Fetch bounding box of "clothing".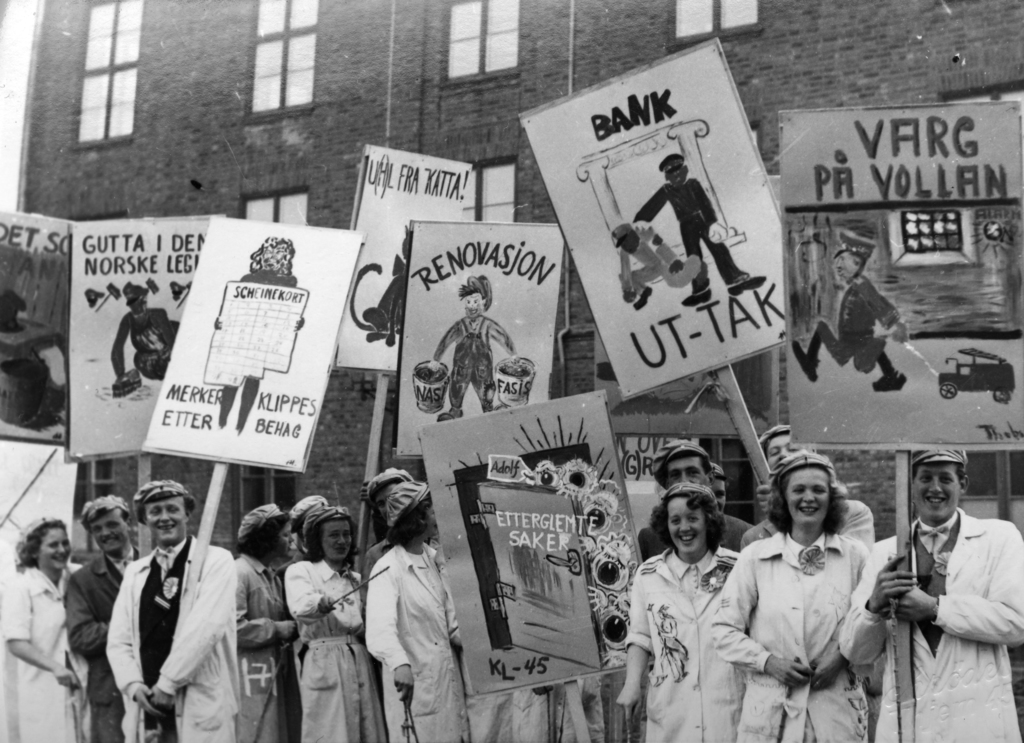
Bbox: crop(240, 557, 295, 742).
